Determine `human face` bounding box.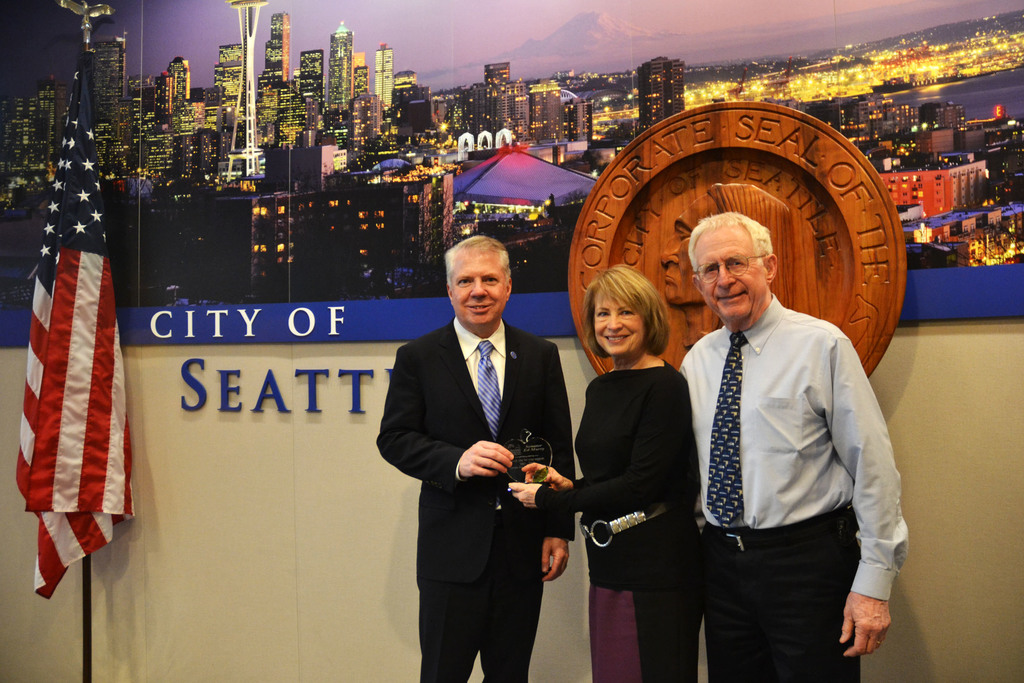
Determined: [x1=451, y1=255, x2=506, y2=324].
